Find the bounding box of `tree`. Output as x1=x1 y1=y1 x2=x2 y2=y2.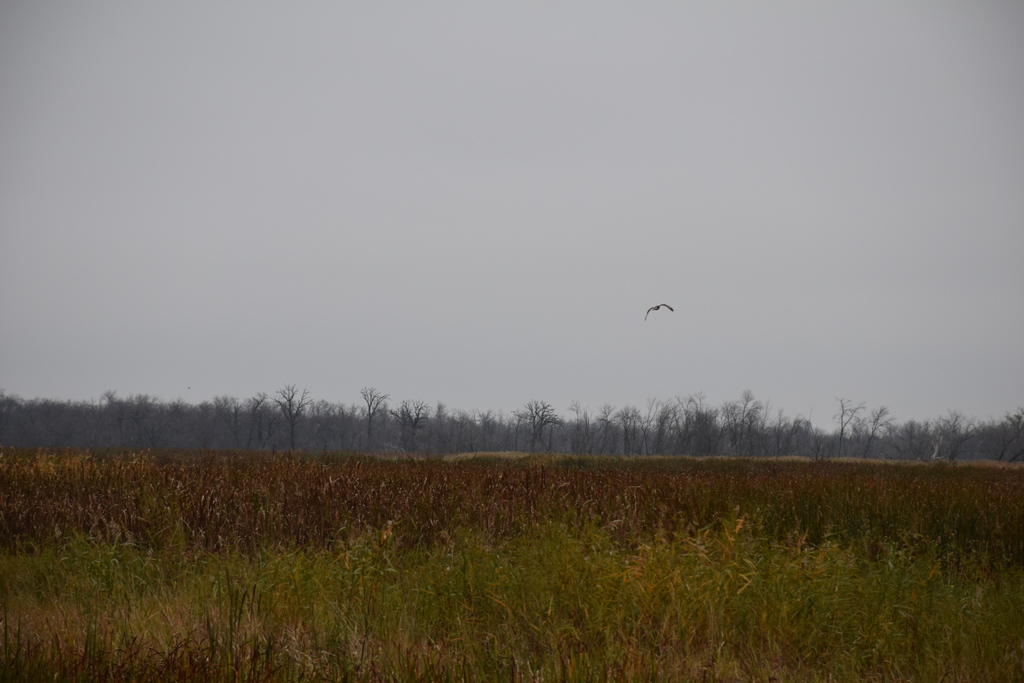
x1=234 y1=381 x2=325 y2=456.
